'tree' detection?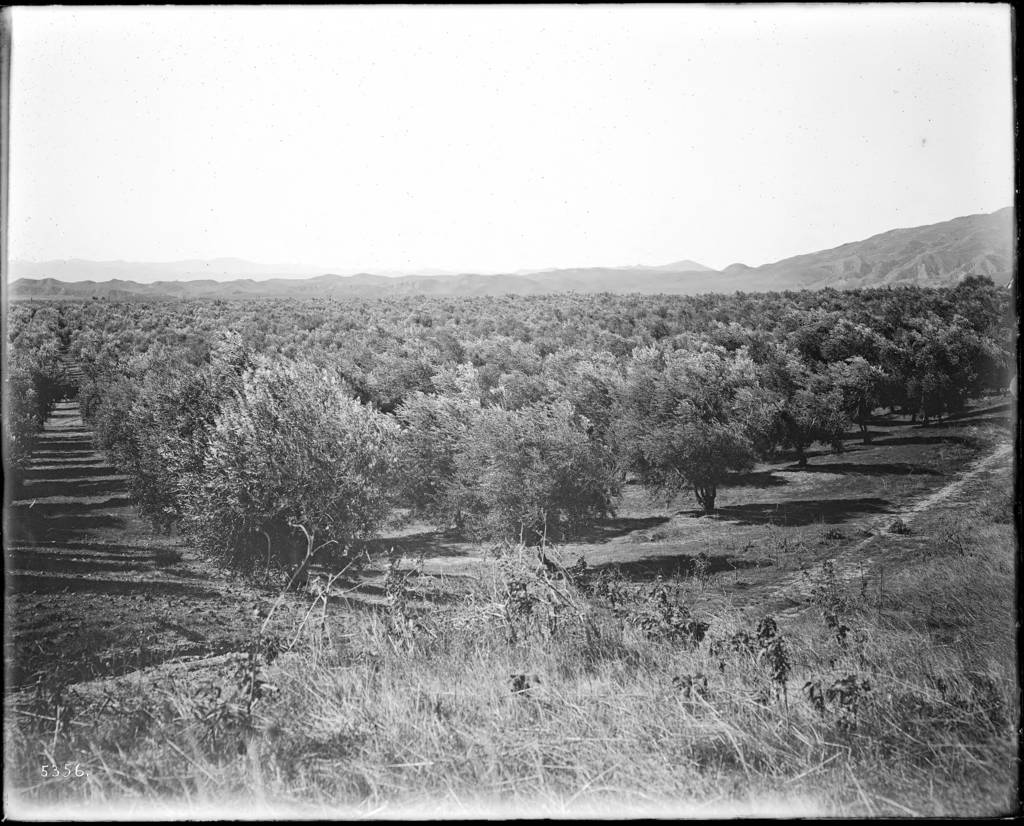
{"x1": 153, "y1": 329, "x2": 409, "y2": 608}
